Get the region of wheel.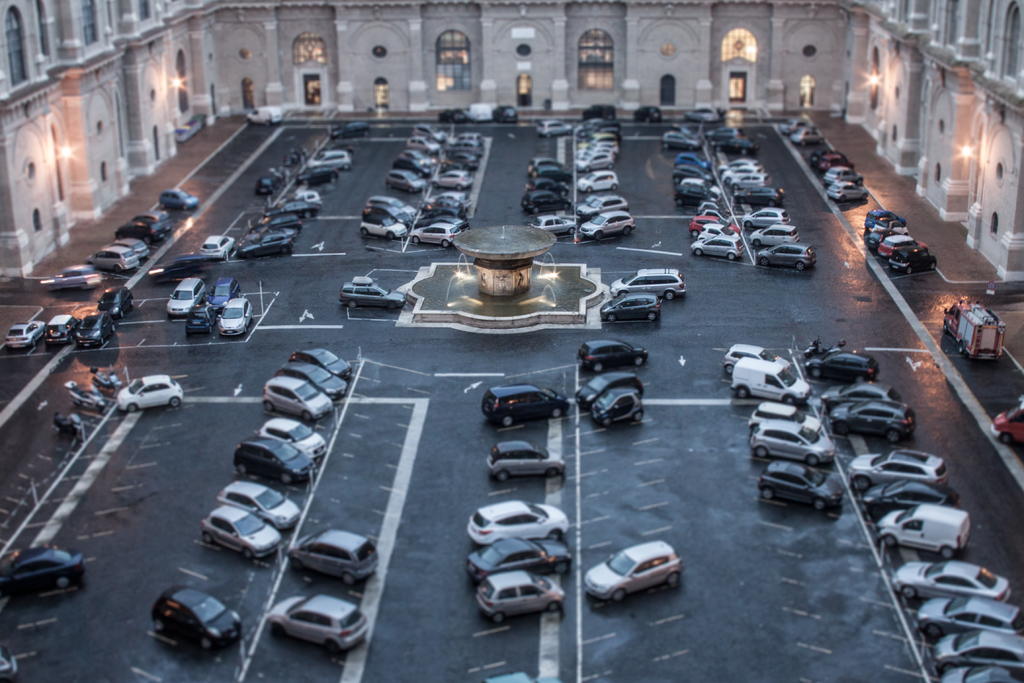
box(612, 184, 620, 189).
